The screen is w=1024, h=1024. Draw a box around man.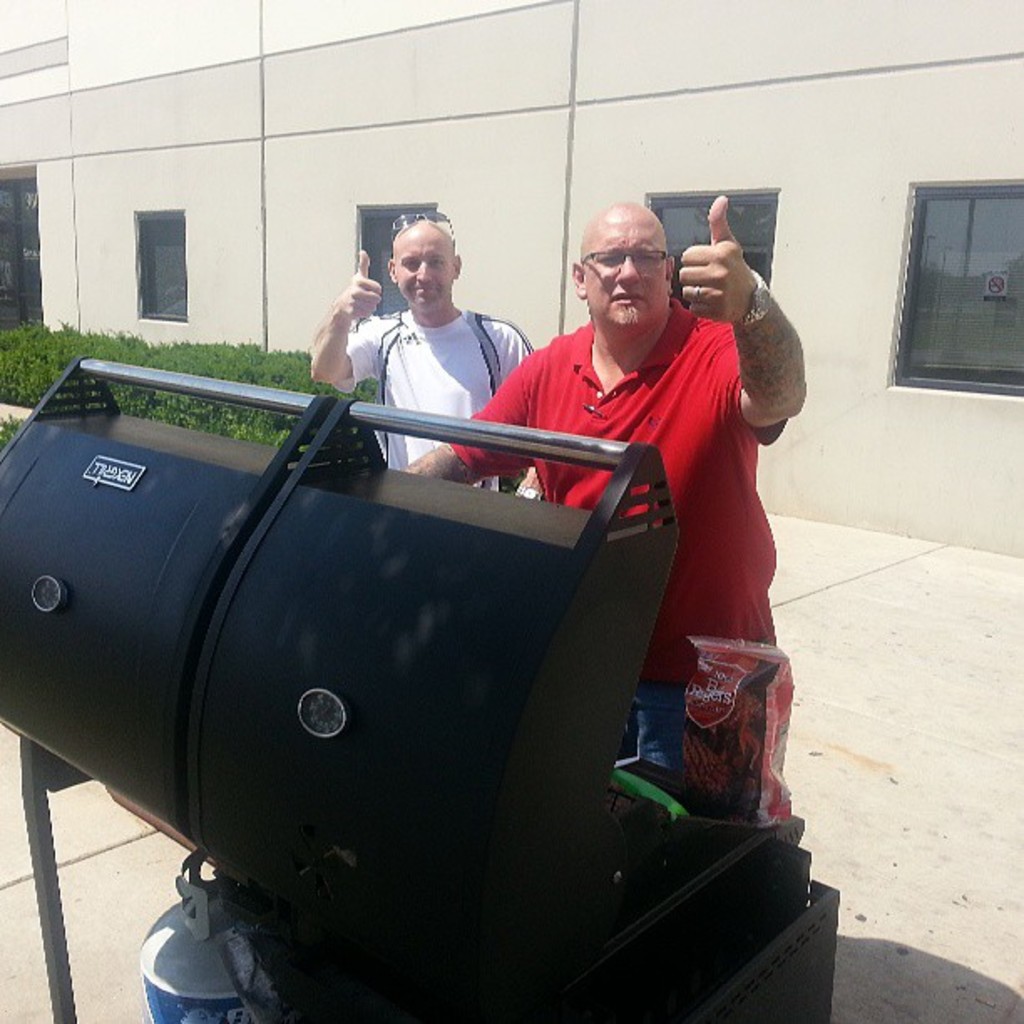
[x1=420, y1=191, x2=815, y2=776].
